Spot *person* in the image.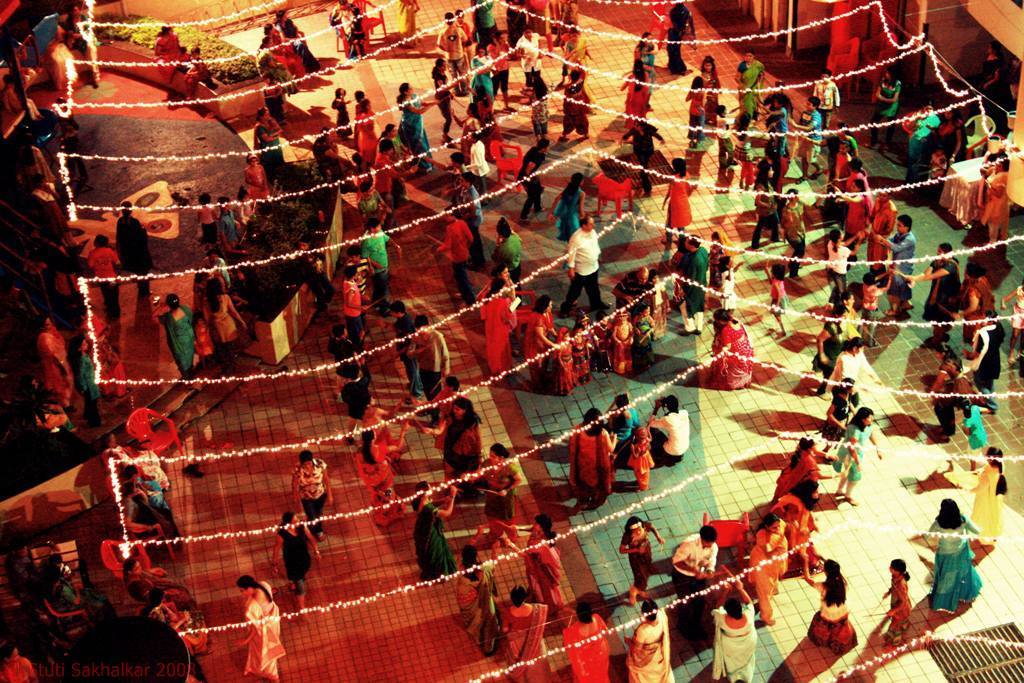
*person* found at <region>914, 232, 974, 343</region>.
